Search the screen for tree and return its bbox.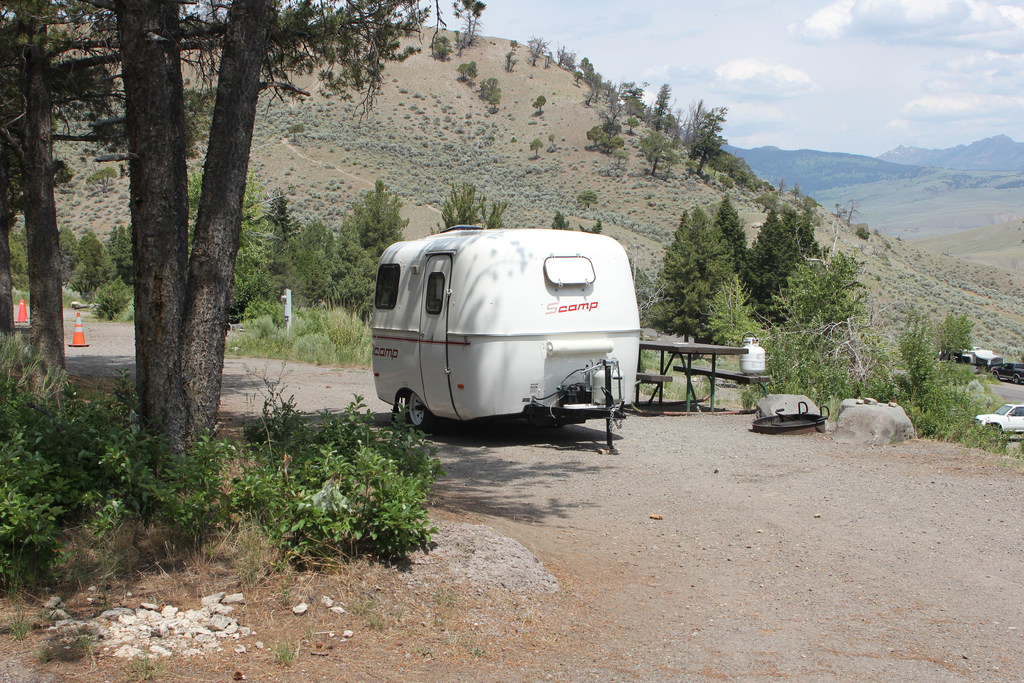
Found: crop(575, 186, 597, 208).
